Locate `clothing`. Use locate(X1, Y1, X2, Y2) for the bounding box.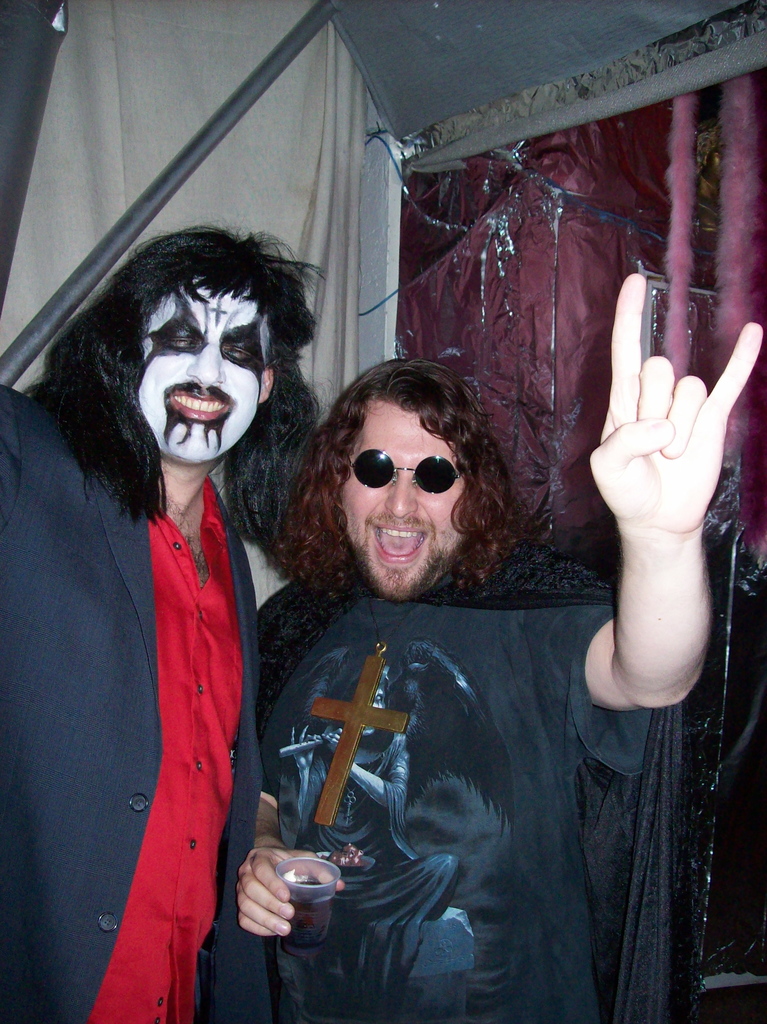
locate(264, 548, 682, 1021).
